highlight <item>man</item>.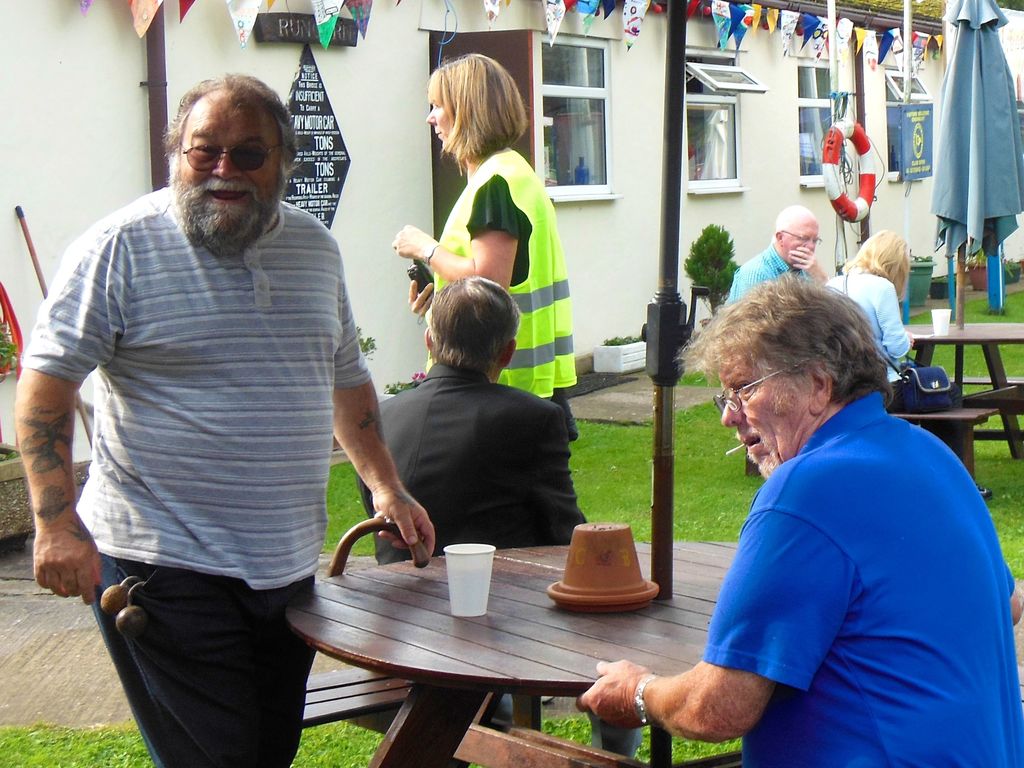
Highlighted region: BBox(711, 205, 831, 313).
